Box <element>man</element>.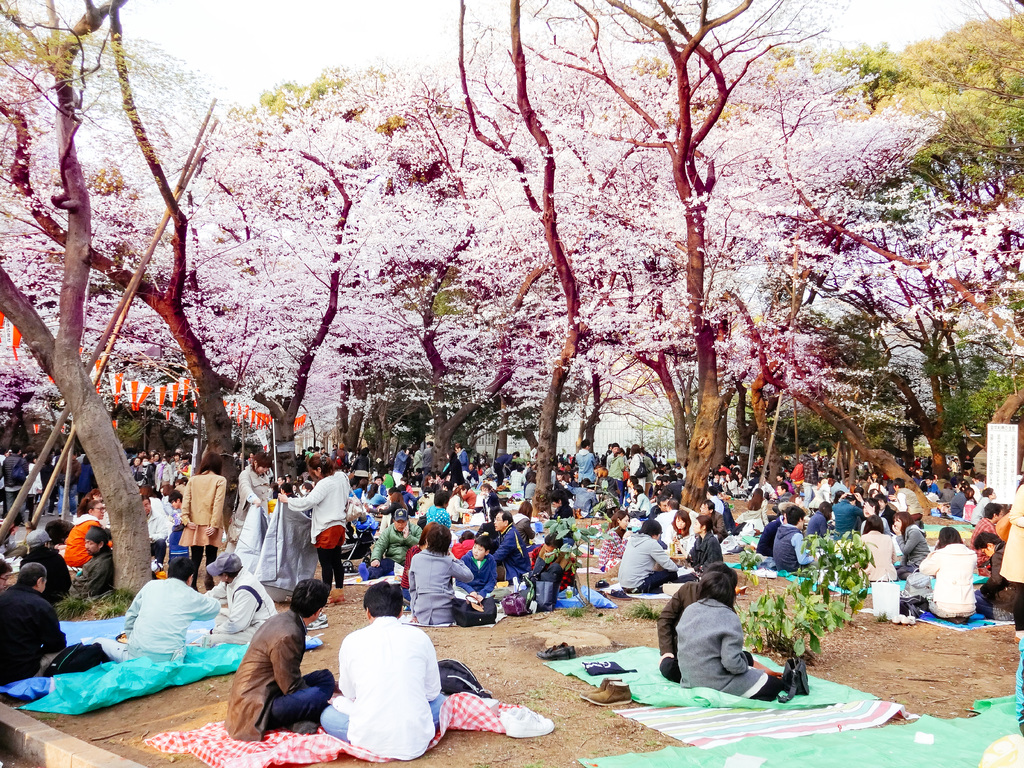
box(481, 508, 534, 579).
